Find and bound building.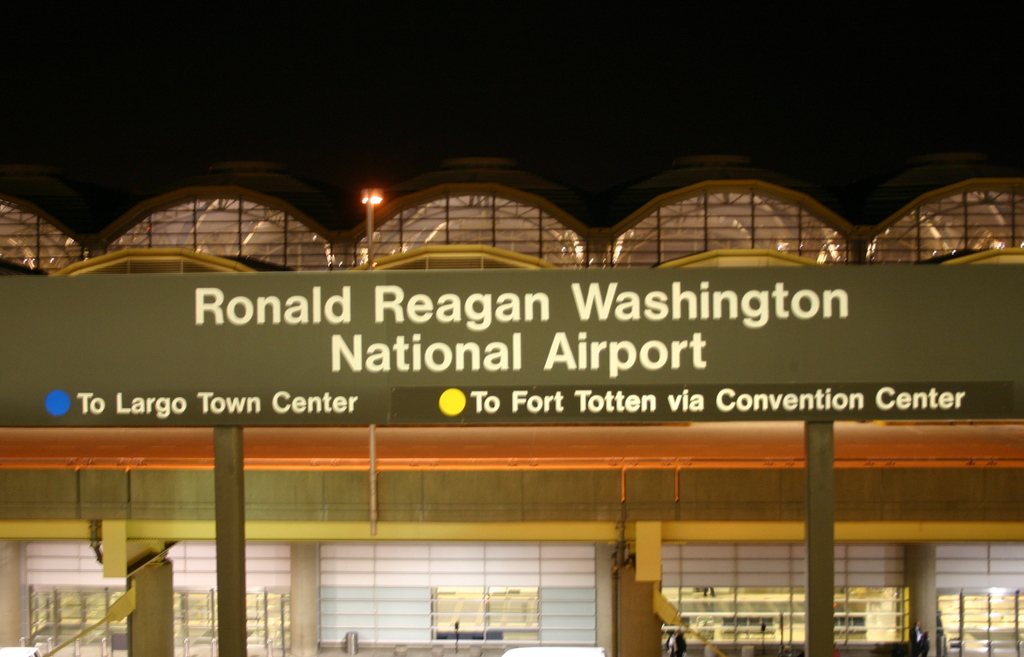
Bound: (x1=0, y1=143, x2=1023, y2=656).
